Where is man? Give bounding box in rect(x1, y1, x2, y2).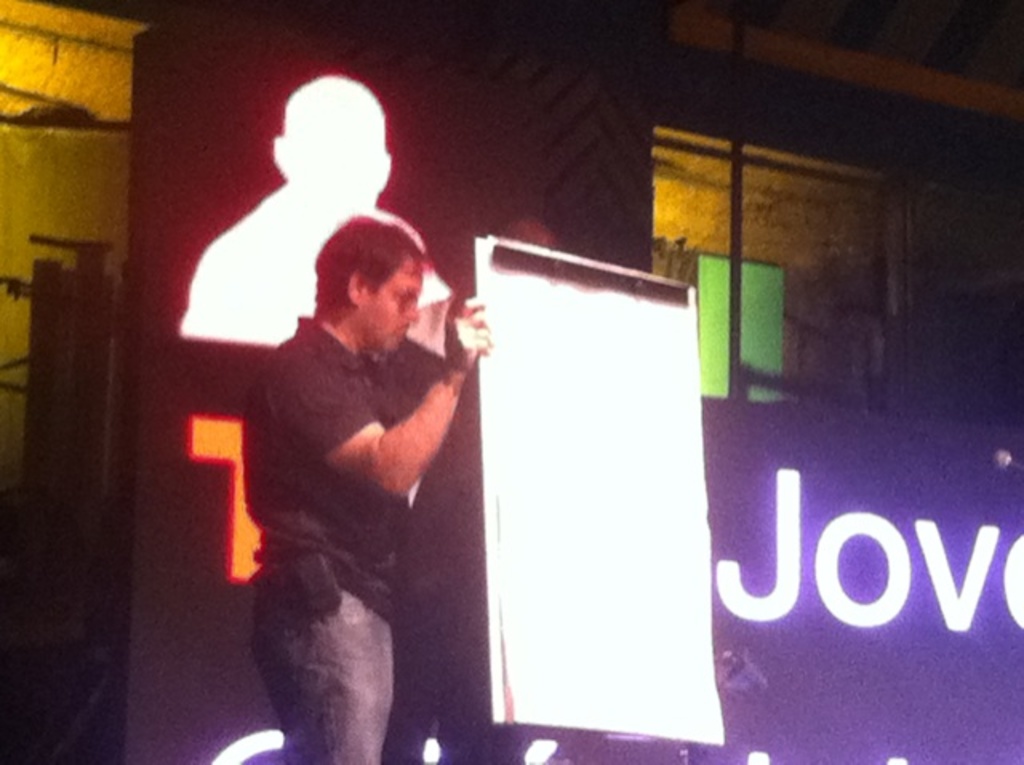
rect(379, 211, 571, 763).
